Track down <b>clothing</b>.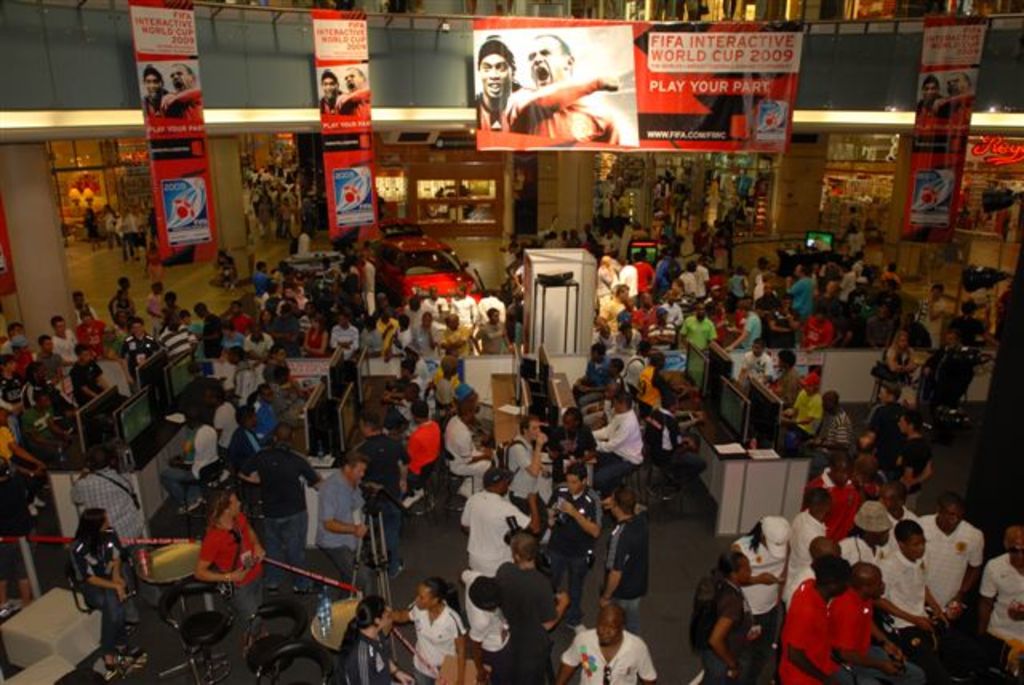
Tracked to box(67, 466, 139, 541).
